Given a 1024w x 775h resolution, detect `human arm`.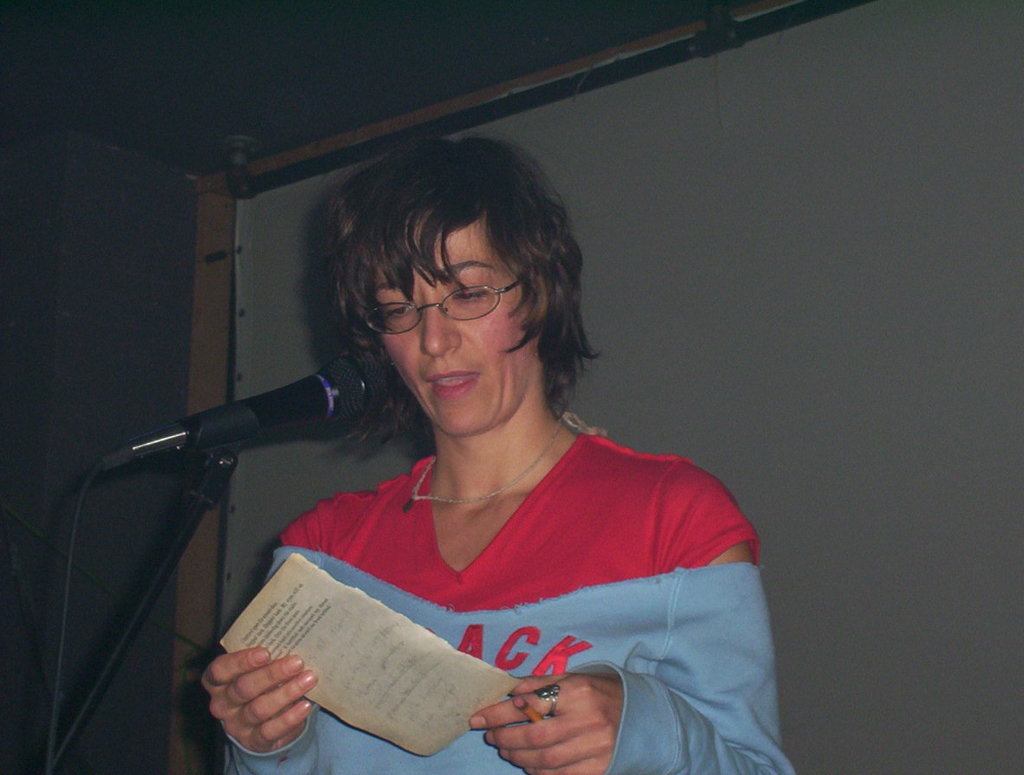
left=192, top=635, right=317, bottom=774.
